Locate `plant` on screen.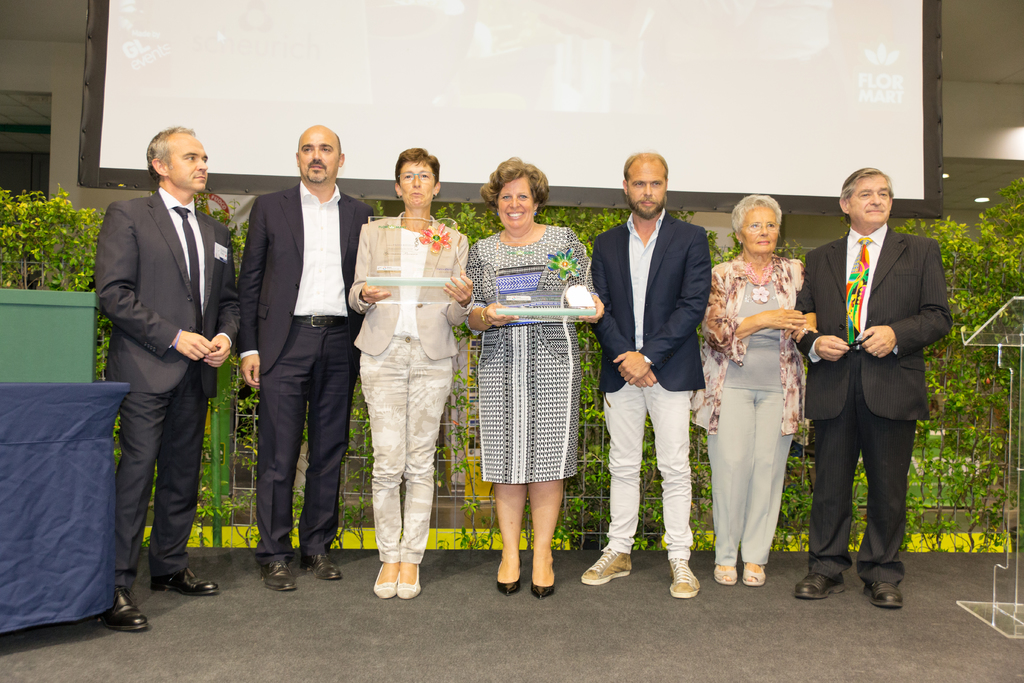
On screen at [139, 463, 161, 558].
